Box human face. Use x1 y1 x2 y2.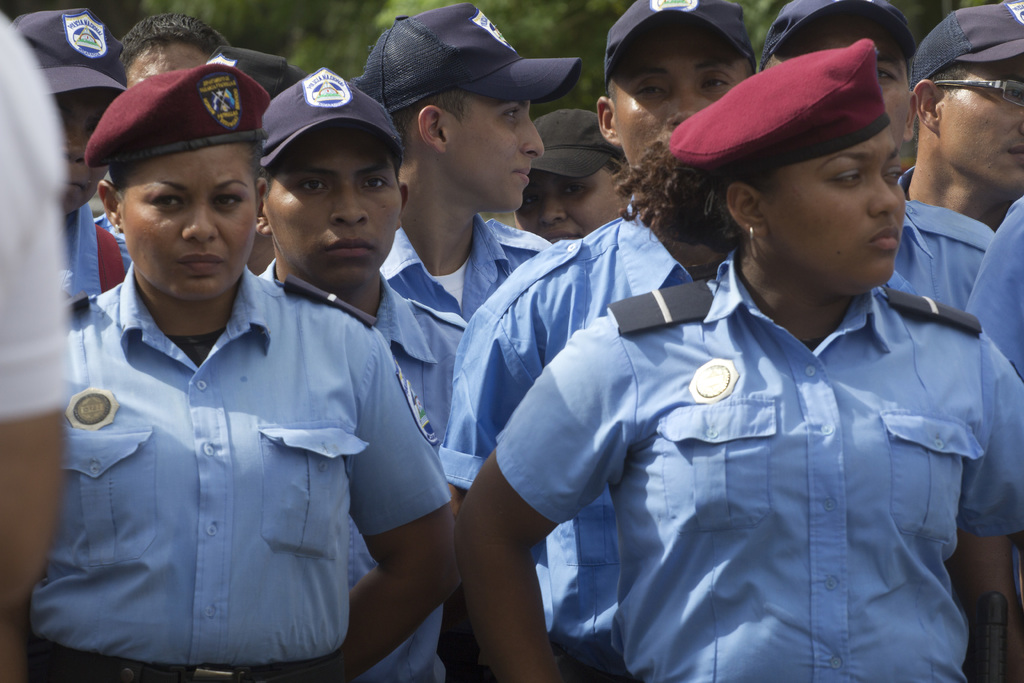
451 89 544 206.
